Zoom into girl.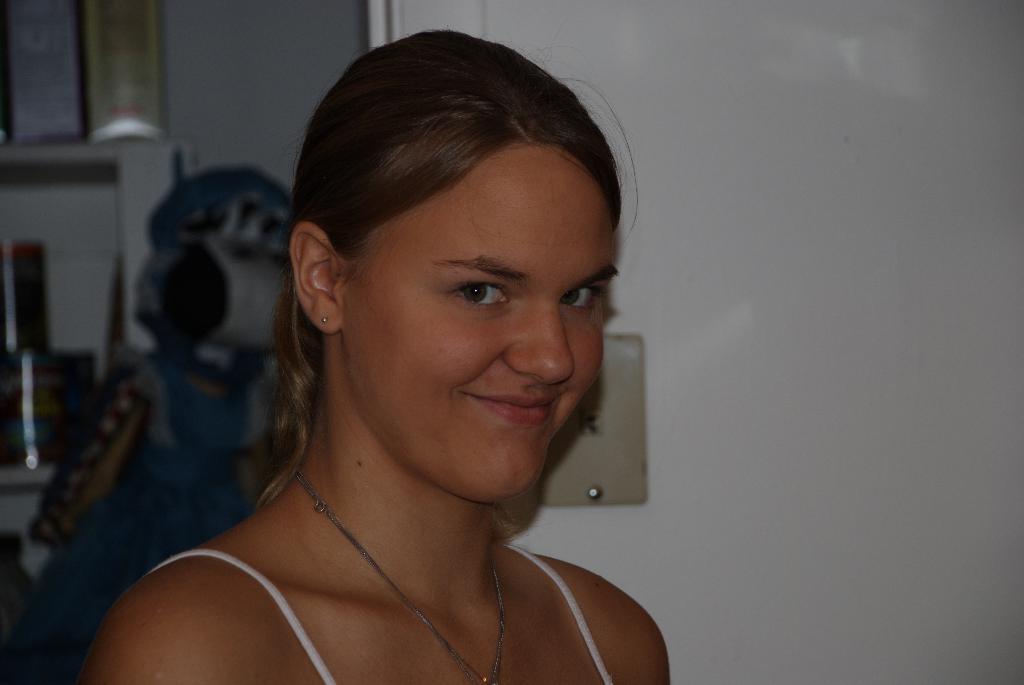
Zoom target: locate(77, 28, 671, 684).
